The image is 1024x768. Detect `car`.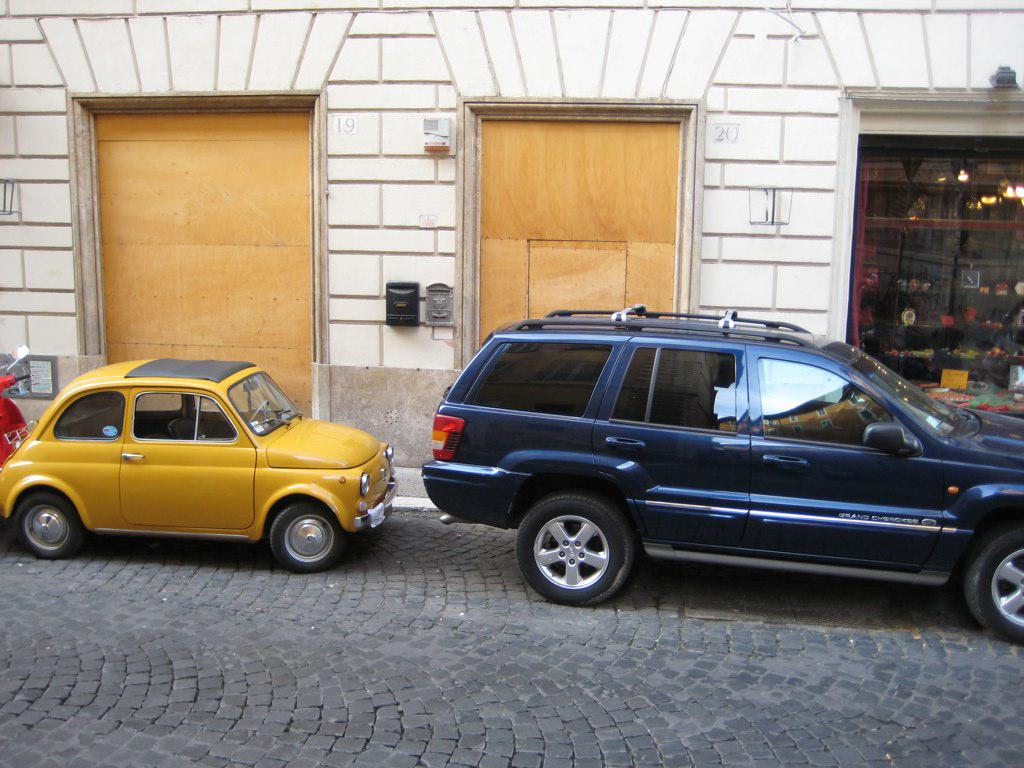
Detection: (429, 314, 1023, 647).
